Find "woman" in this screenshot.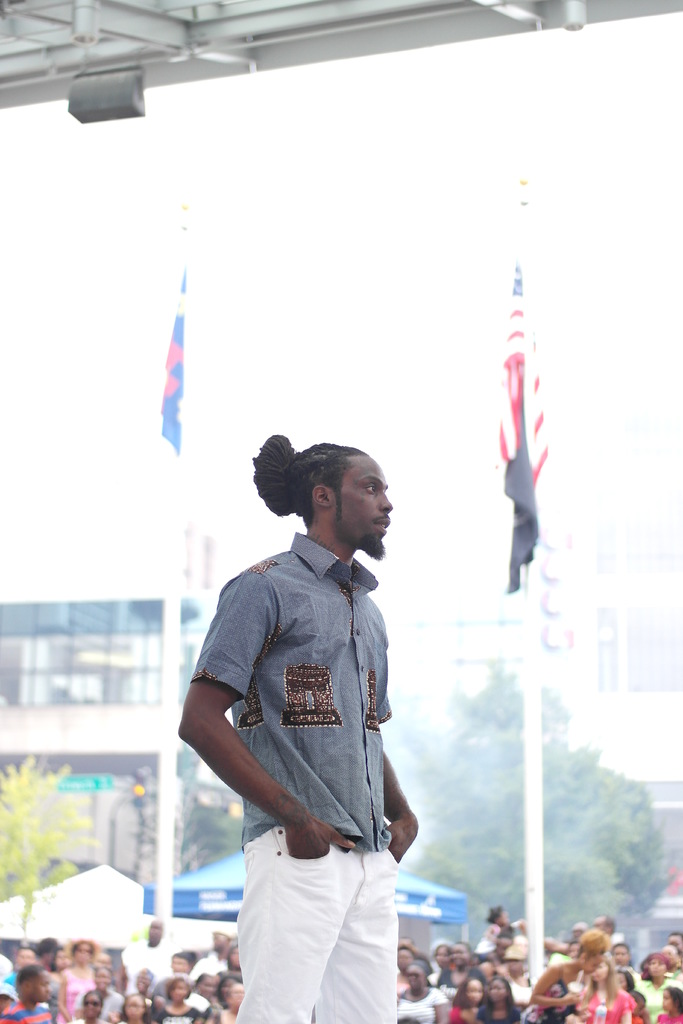
The bounding box for "woman" is <bbox>153, 975, 199, 1023</bbox>.
